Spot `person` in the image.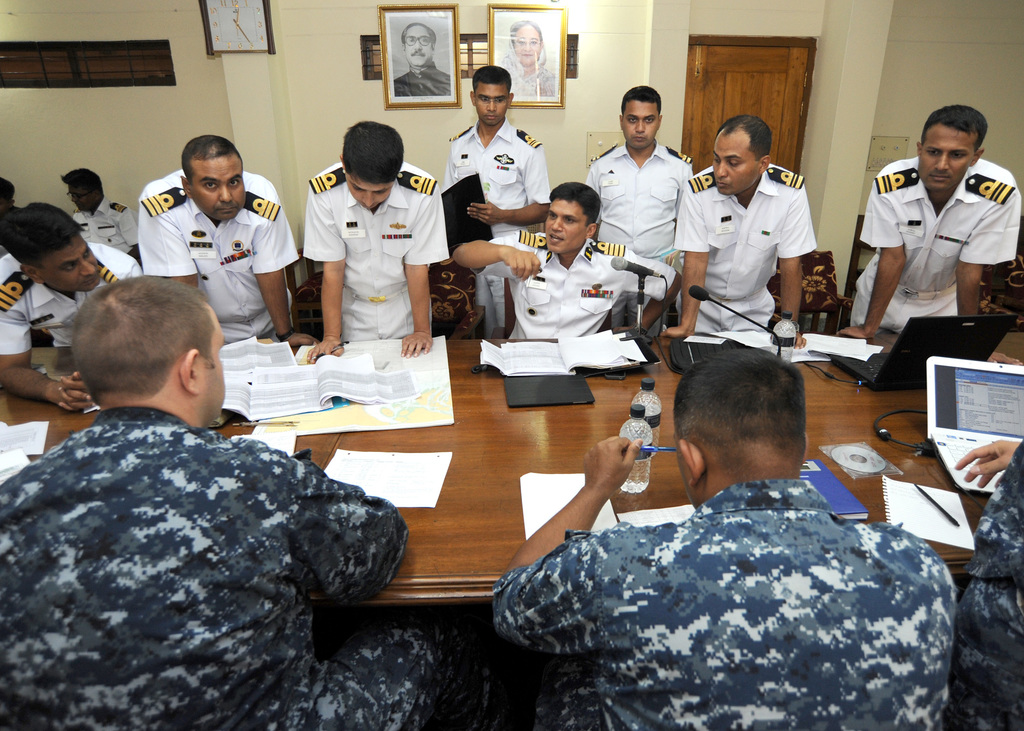
`person` found at x1=0, y1=272, x2=468, y2=730.
